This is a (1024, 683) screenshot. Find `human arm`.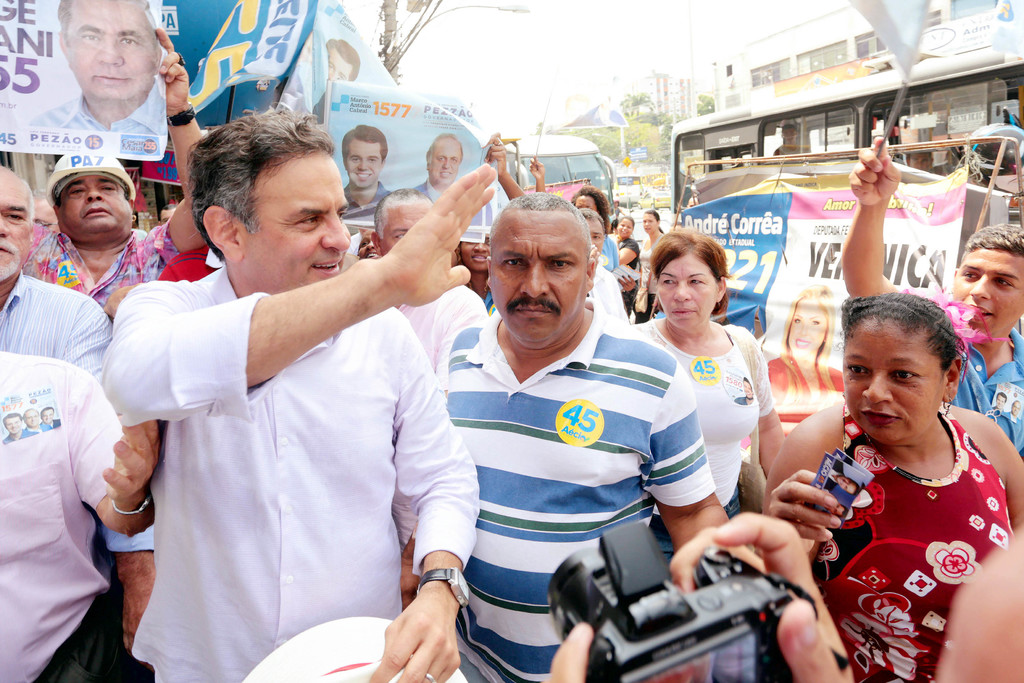
Bounding box: [540,618,596,682].
